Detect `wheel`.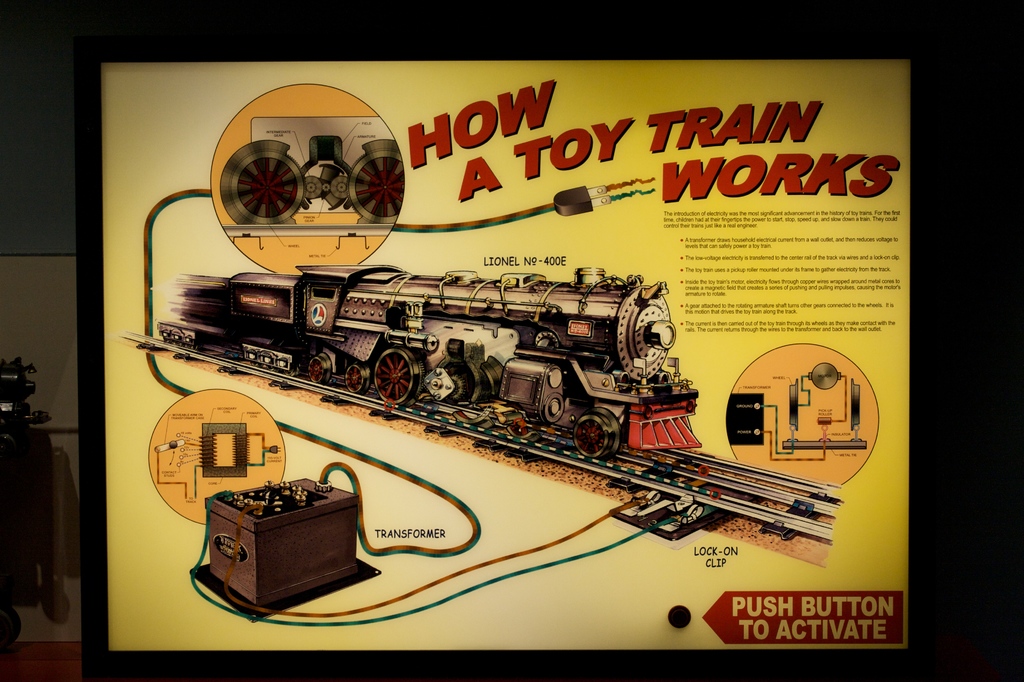
Detected at crop(346, 140, 401, 225).
